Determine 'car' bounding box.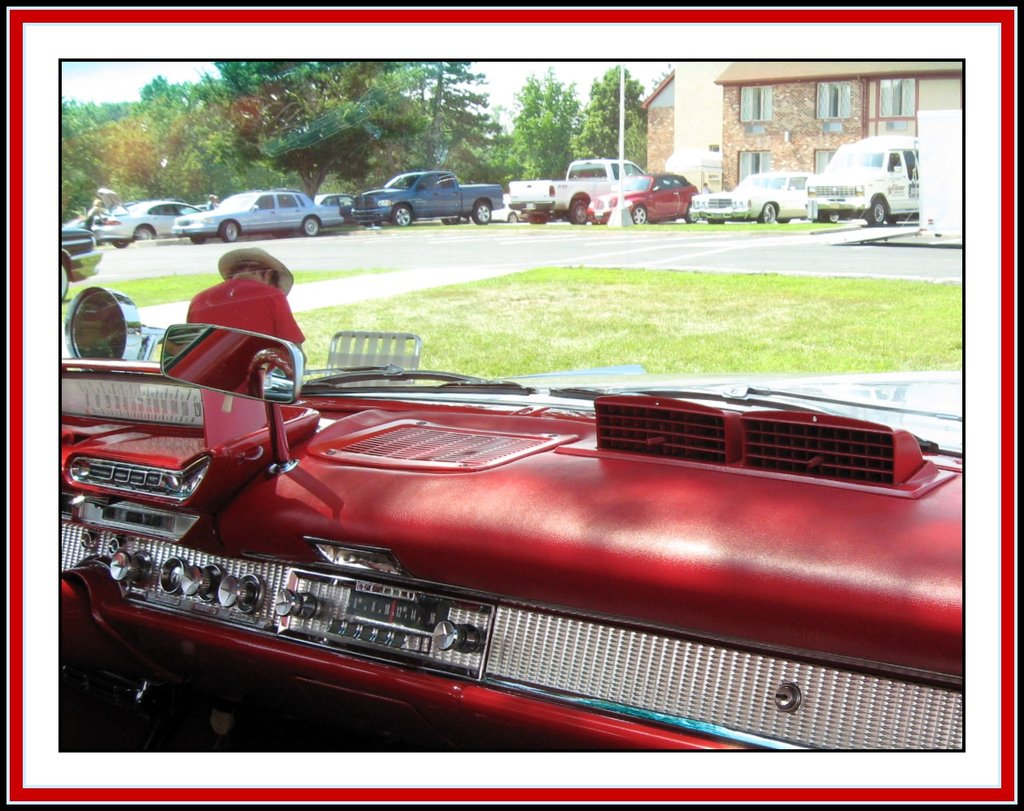
Determined: bbox=[173, 190, 339, 237].
